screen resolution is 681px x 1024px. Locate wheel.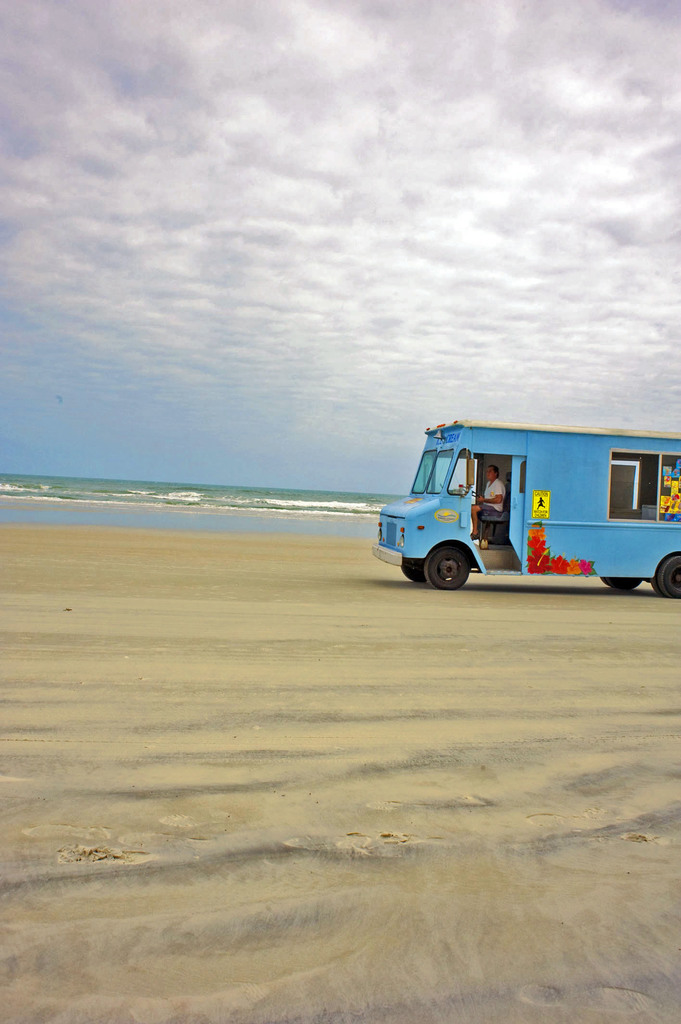
select_region(400, 556, 428, 585).
